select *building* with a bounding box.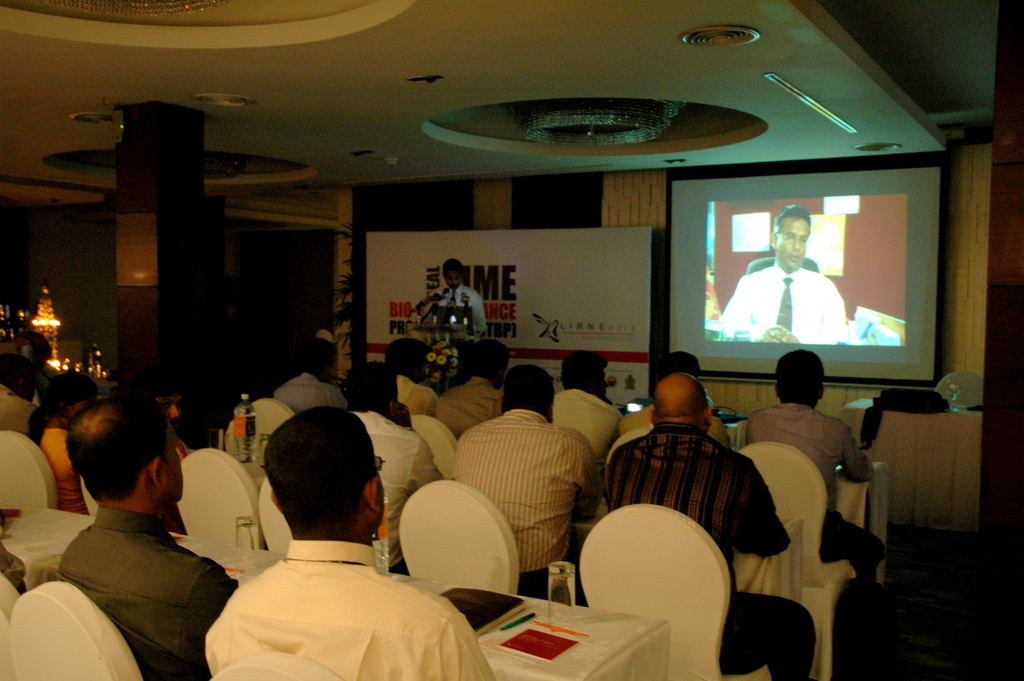
{"left": 0, "top": 0, "right": 1023, "bottom": 680}.
